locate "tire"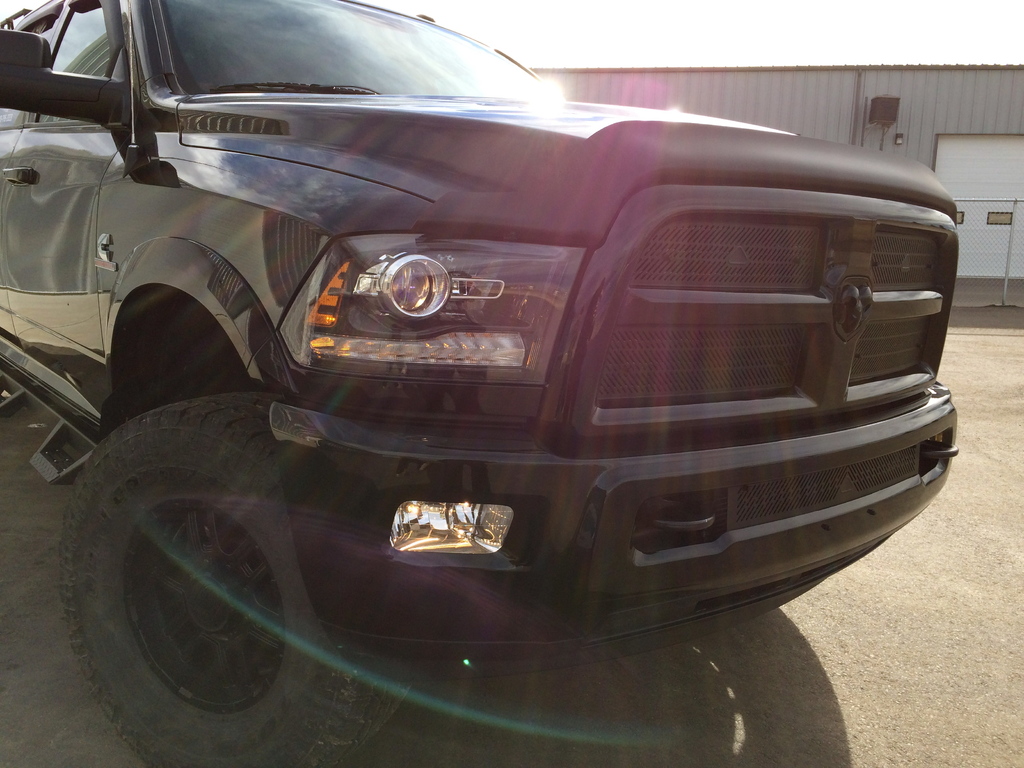
[52,387,410,767]
